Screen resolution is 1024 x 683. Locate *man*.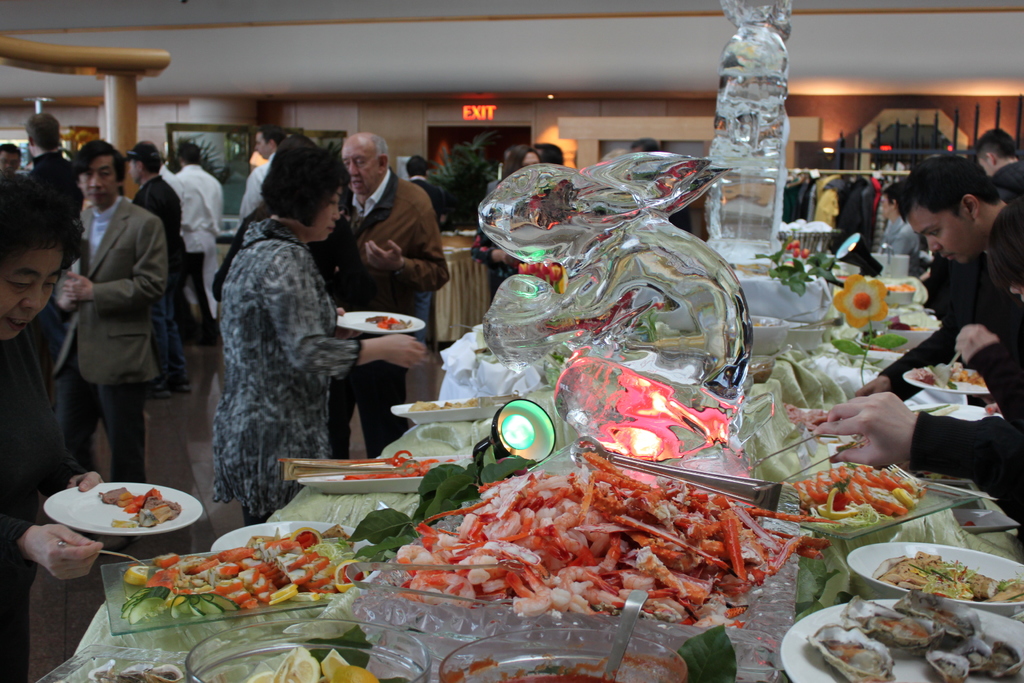
x1=808 y1=393 x2=1023 y2=522.
